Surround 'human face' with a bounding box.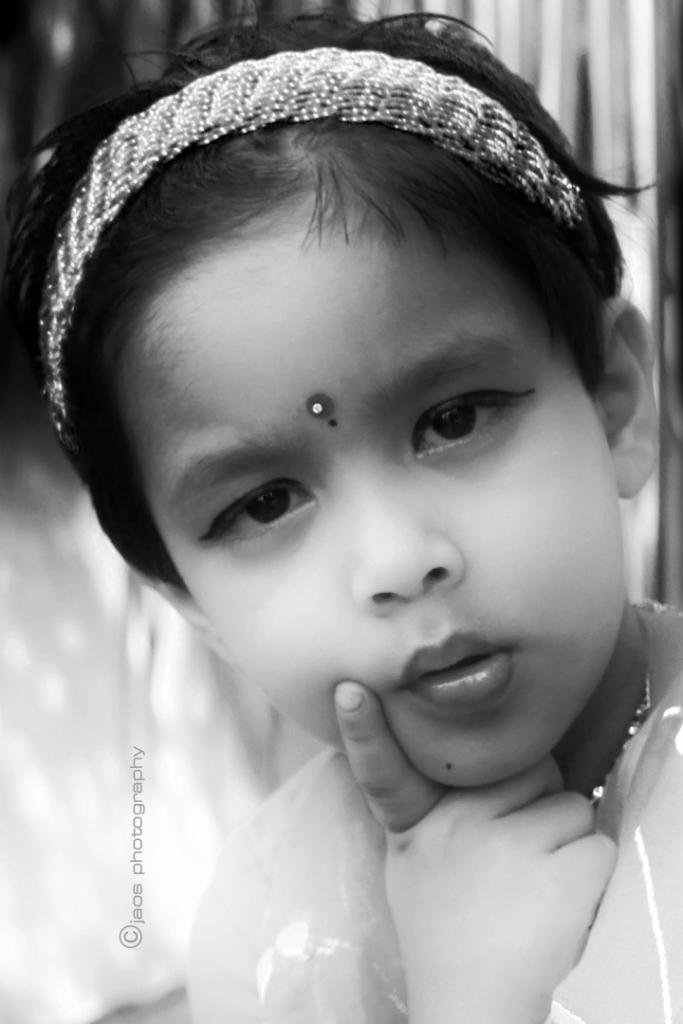
<box>111,179,636,786</box>.
